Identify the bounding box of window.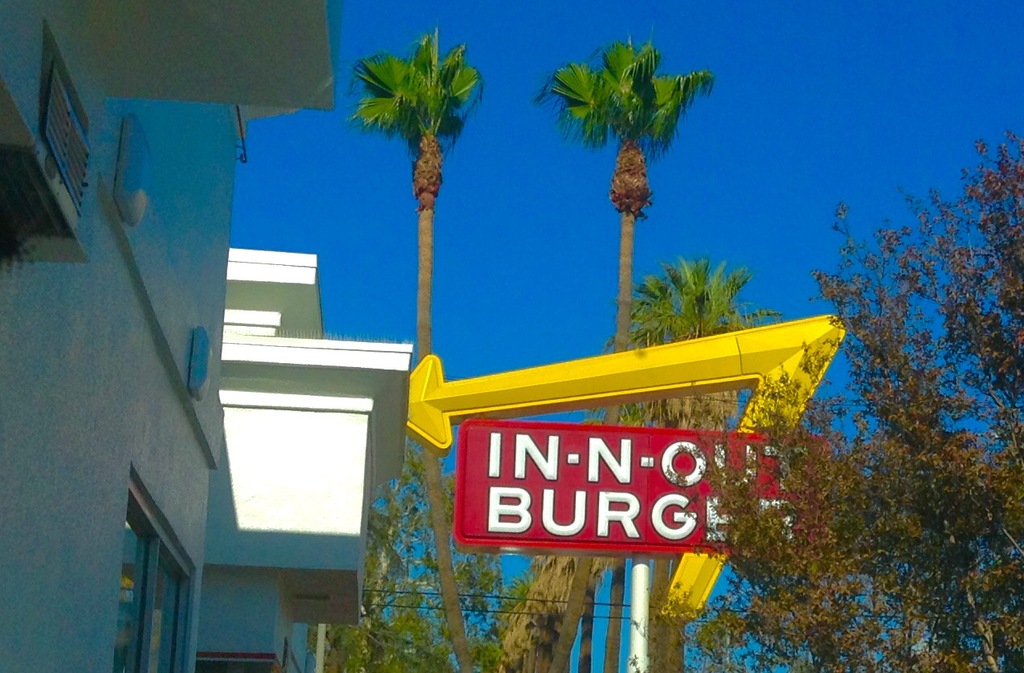
[x1=105, y1=475, x2=194, y2=672].
